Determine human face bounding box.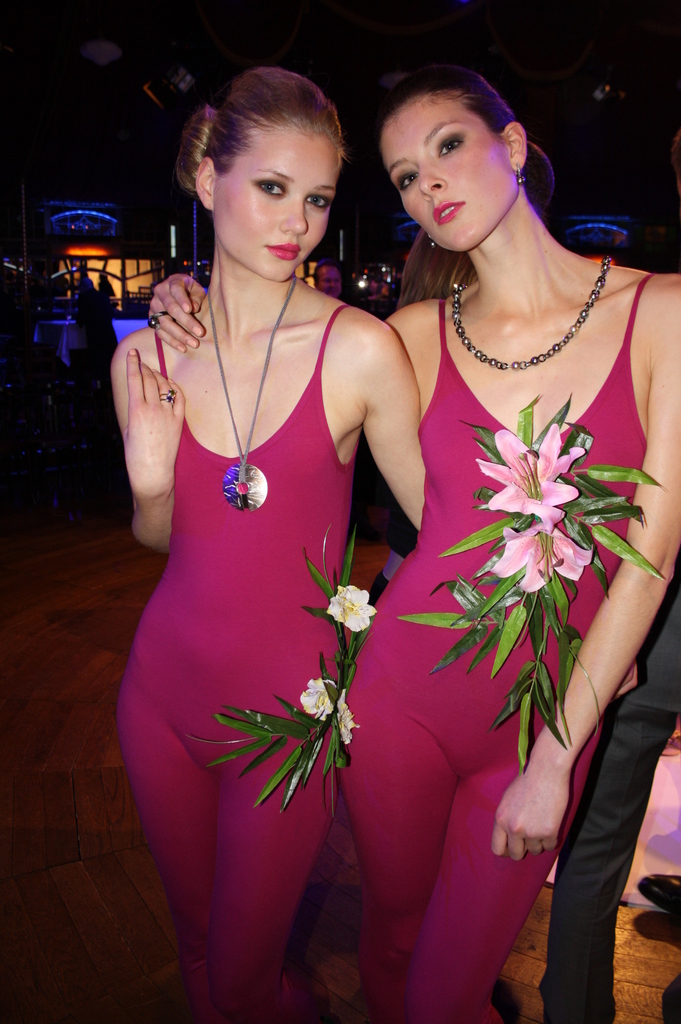
Determined: box=[387, 95, 515, 255].
